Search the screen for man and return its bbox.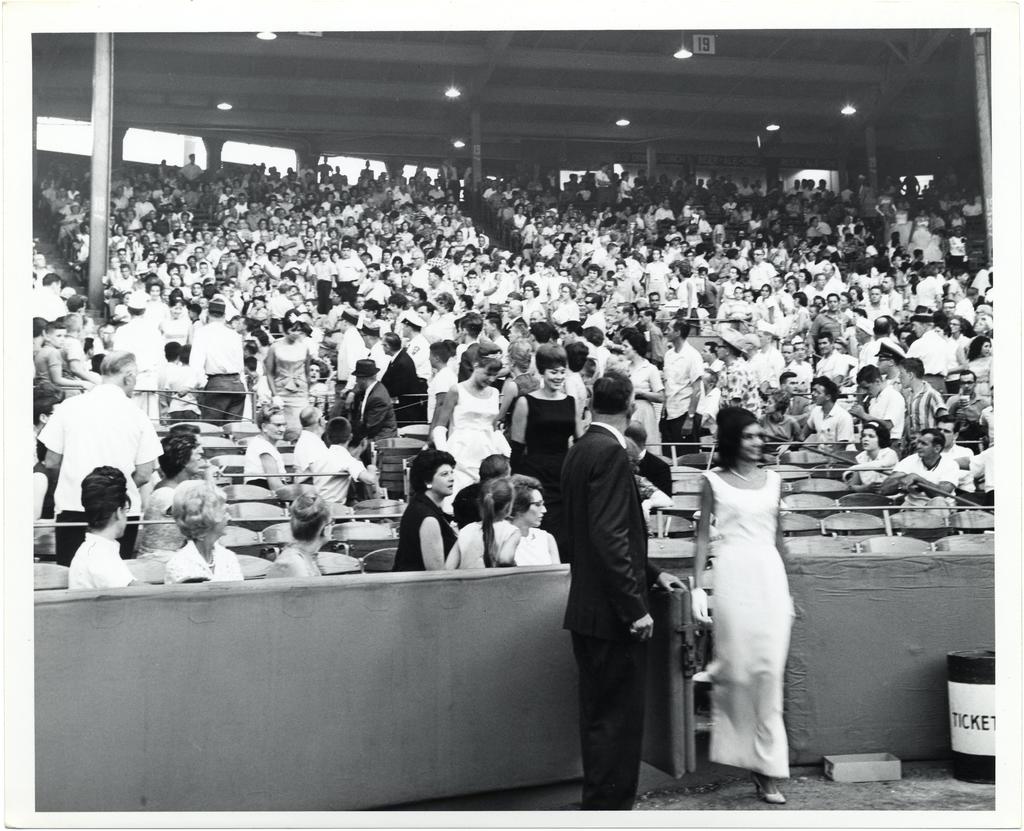
Found: Rect(401, 313, 426, 379).
